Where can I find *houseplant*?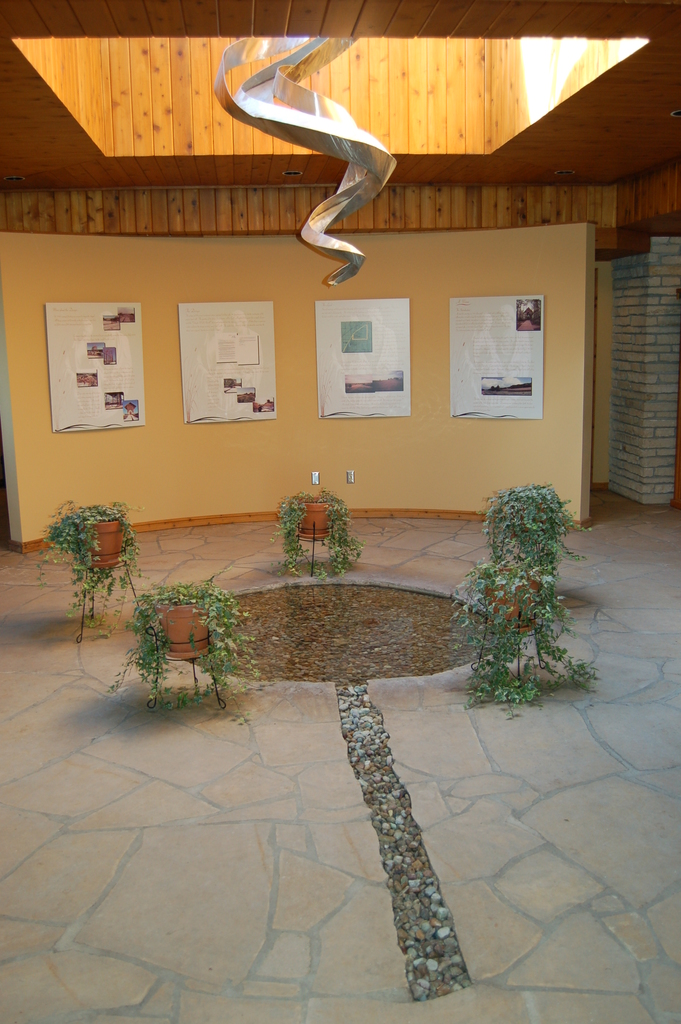
You can find it at [279, 483, 365, 580].
